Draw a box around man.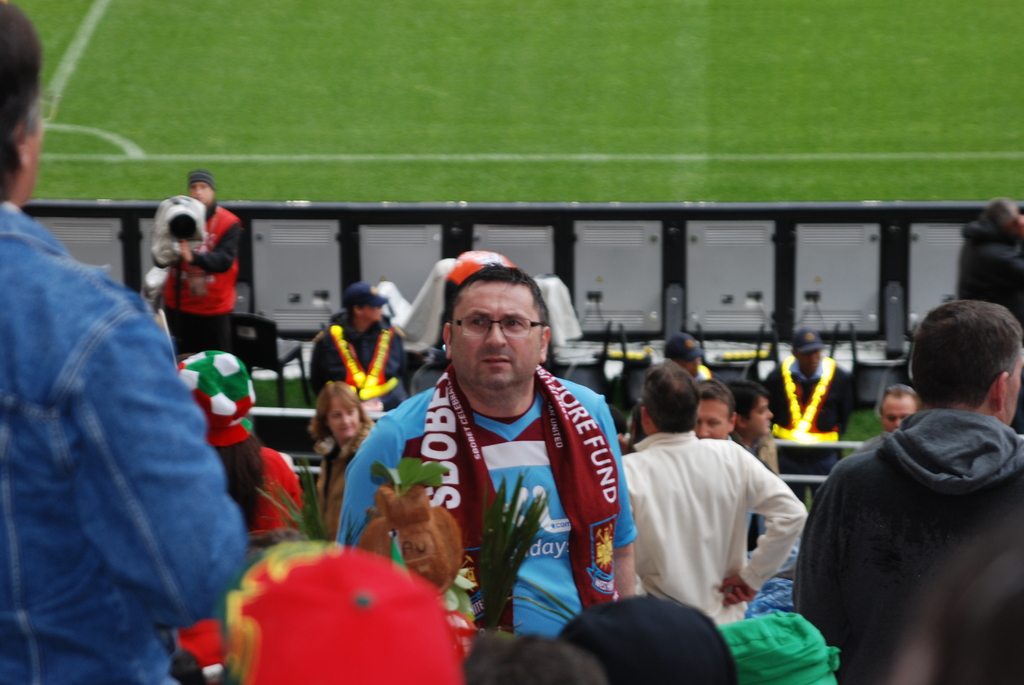
select_region(0, 0, 244, 684).
